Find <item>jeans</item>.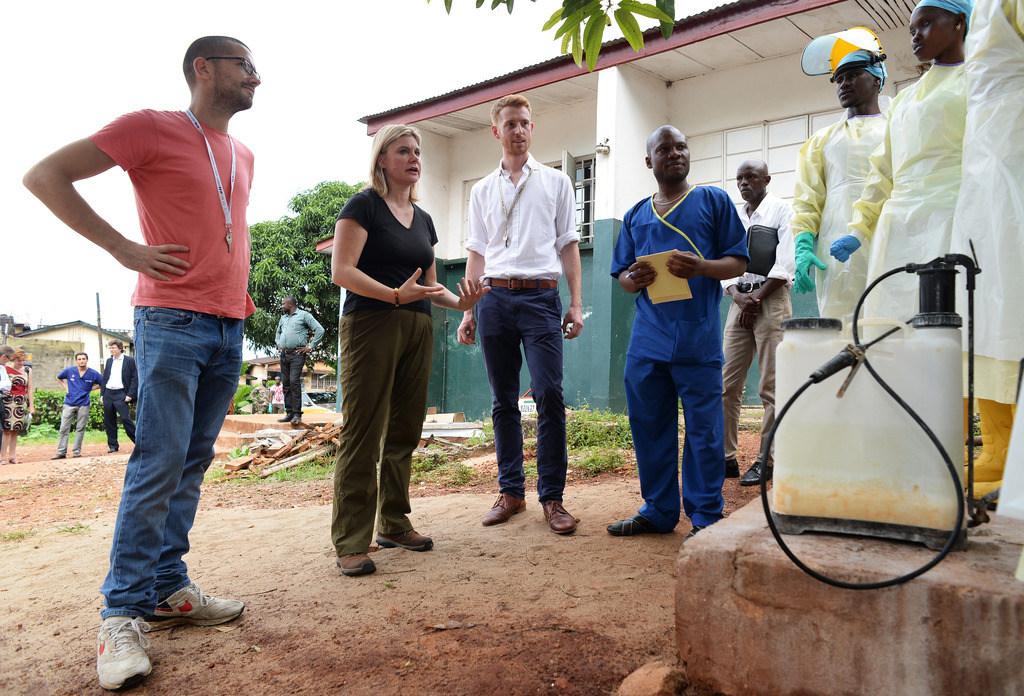
bbox=(92, 291, 239, 635).
